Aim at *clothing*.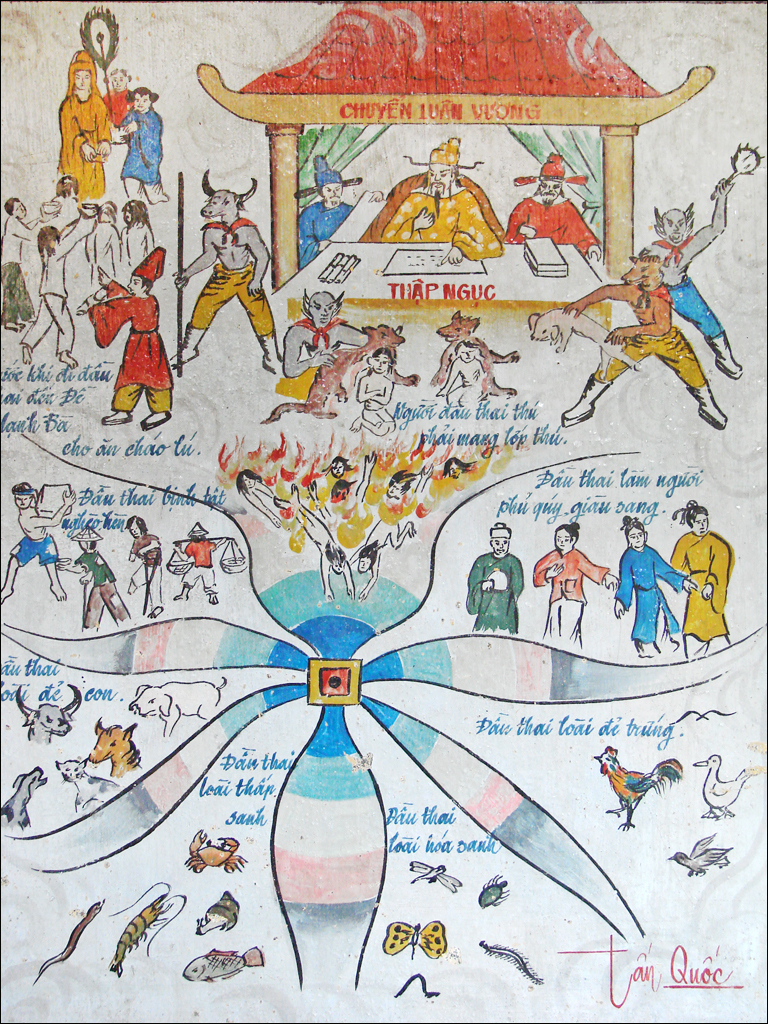
Aimed at [665, 269, 727, 340].
